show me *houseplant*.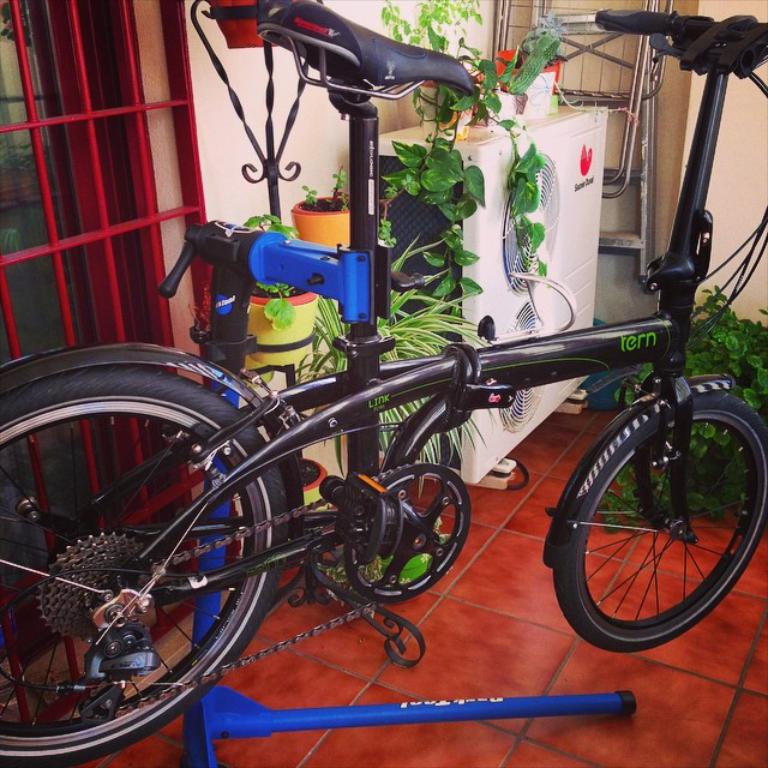
*houseplant* is here: bbox=(456, 25, 576, 133).
